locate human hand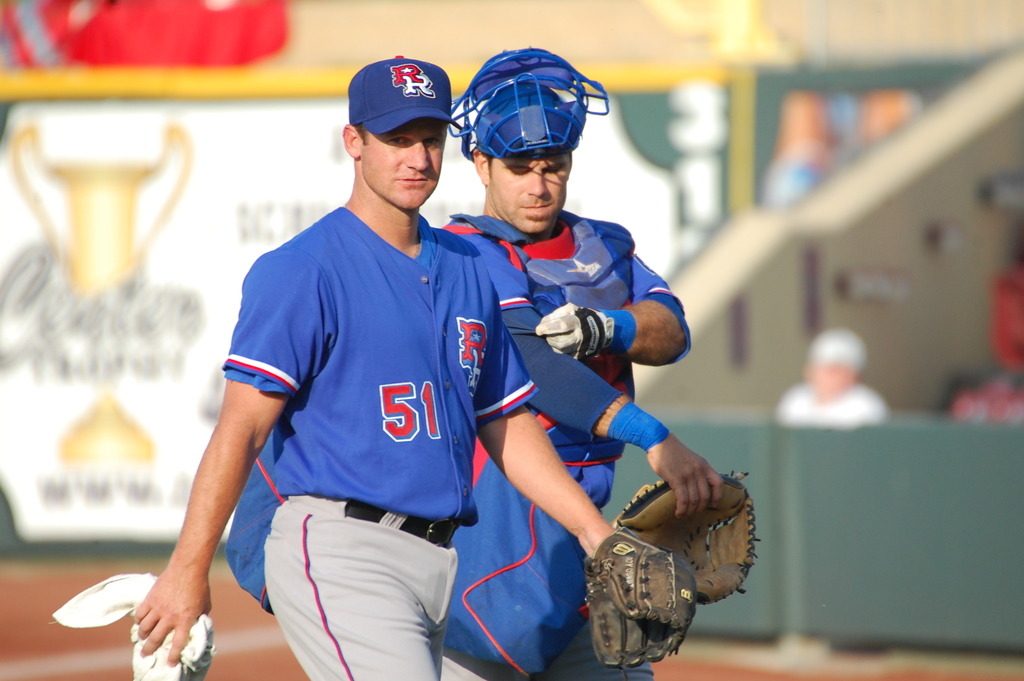
bbox(111, 427, 230, 658)
